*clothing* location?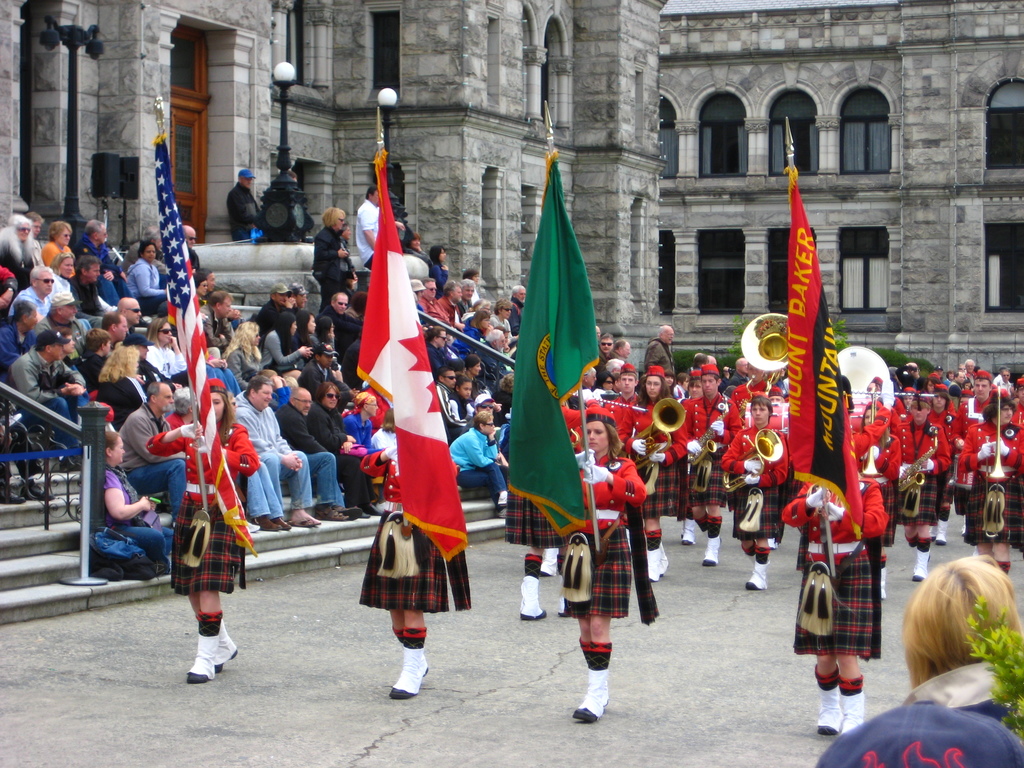
locate(124, 401, 207, 514)
